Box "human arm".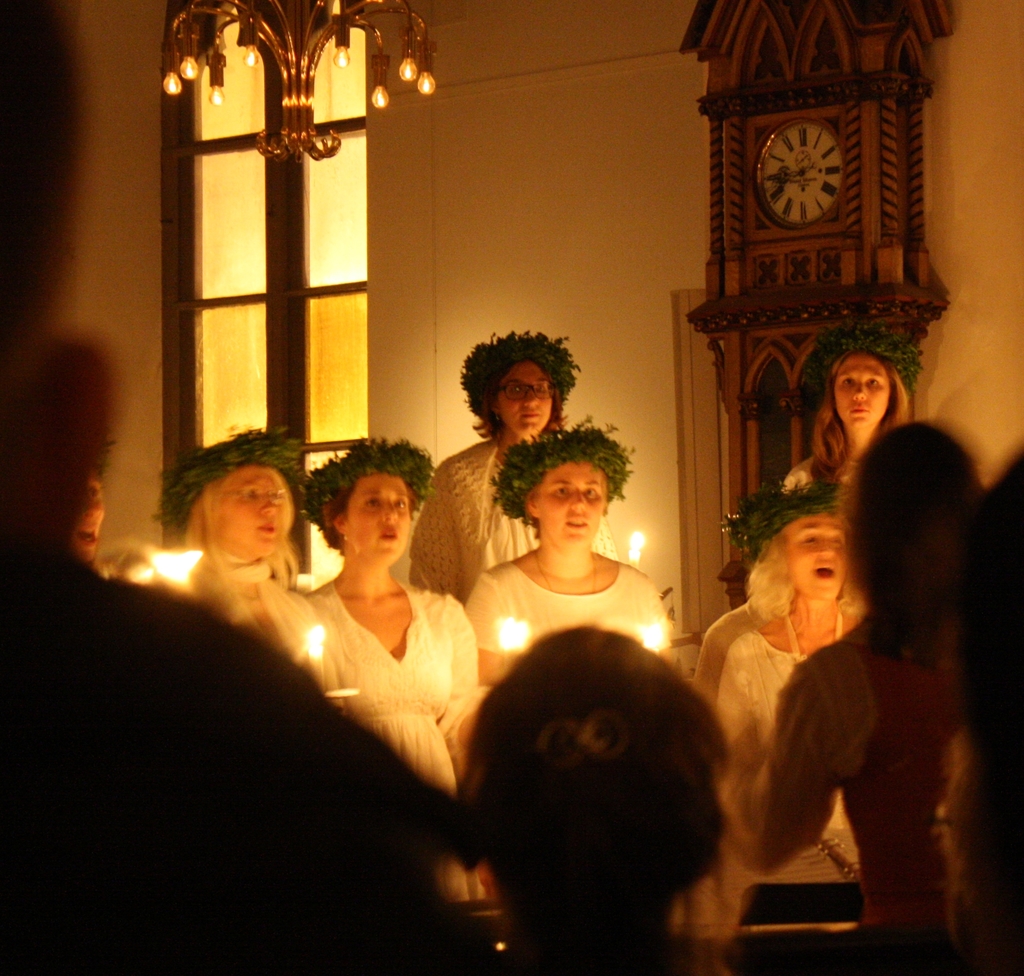
bbox(721, 653, 861, 884).
